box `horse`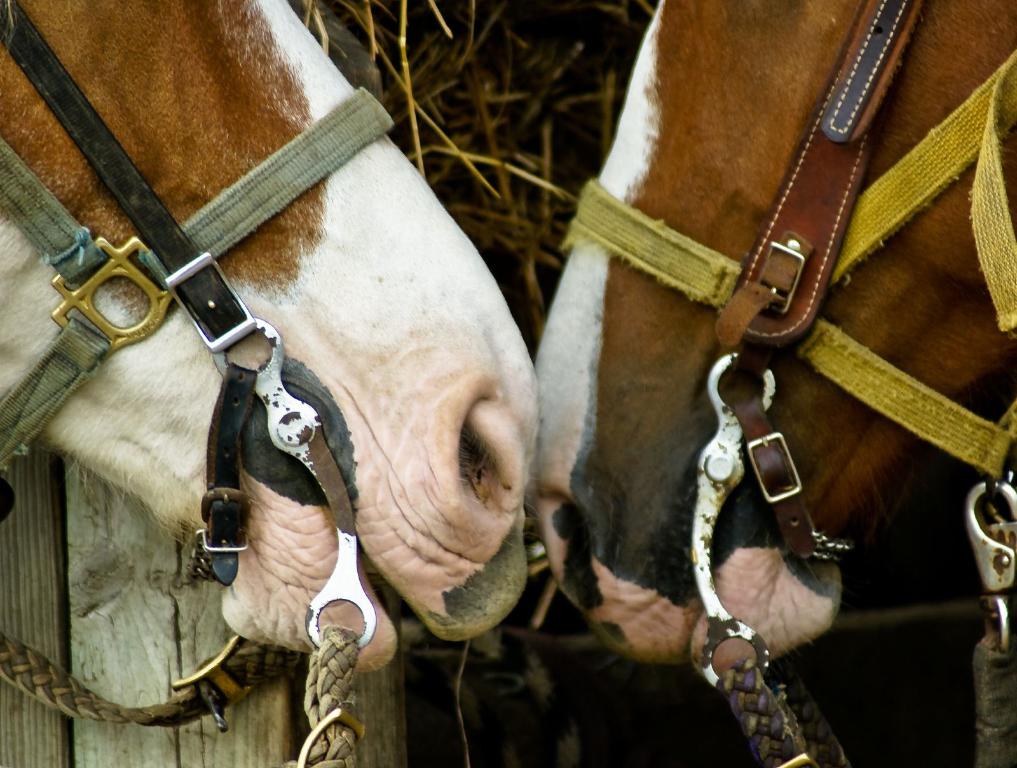
bbox=[0, 0, 542, 674]
